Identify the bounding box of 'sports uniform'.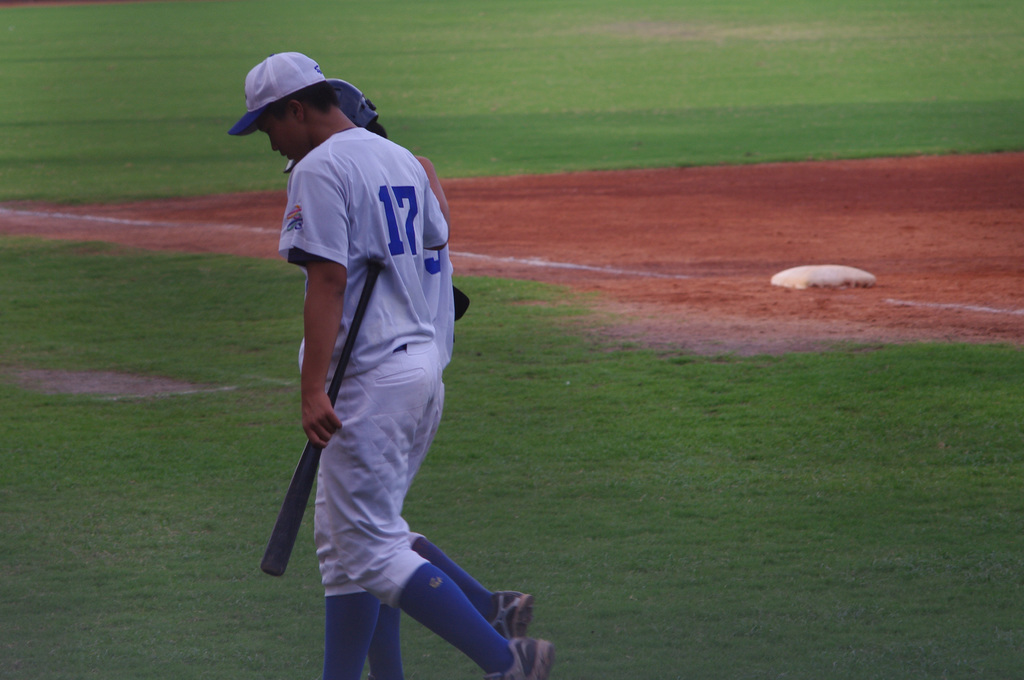
x1=247, y1=68, x2=534, y2=679.
